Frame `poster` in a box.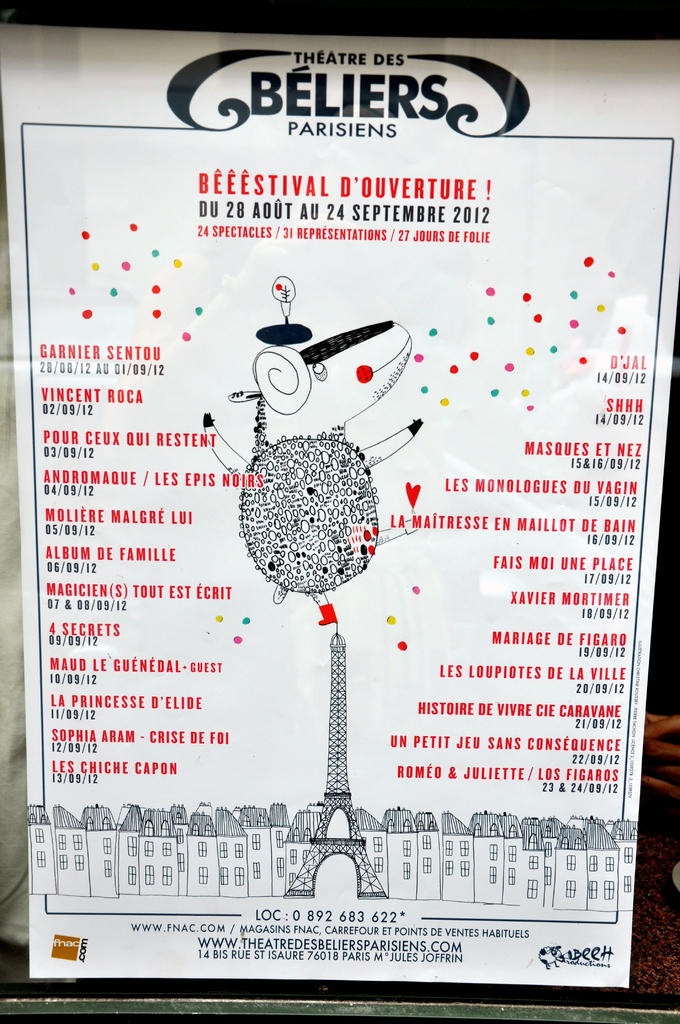
0,28,679,982.
